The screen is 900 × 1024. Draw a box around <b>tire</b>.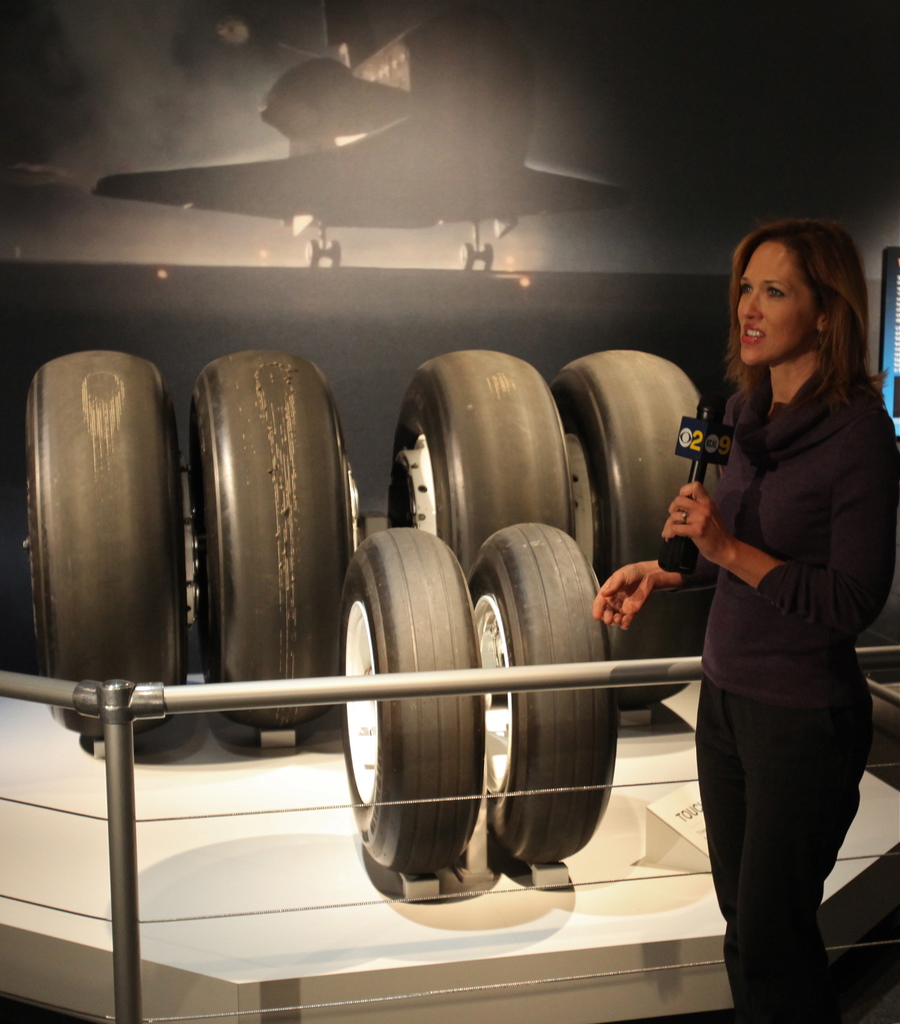
bbox(400, 346, 564, 568).
